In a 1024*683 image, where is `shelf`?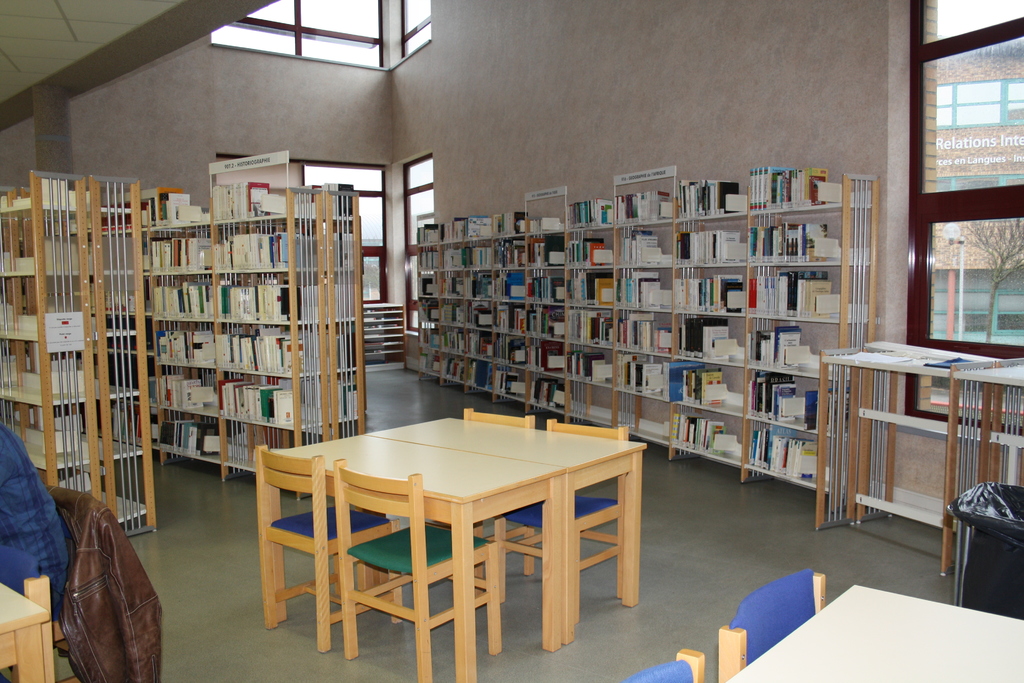
{"x1": 676, "y1": 225, "x2": 743, "y2": 265}.
